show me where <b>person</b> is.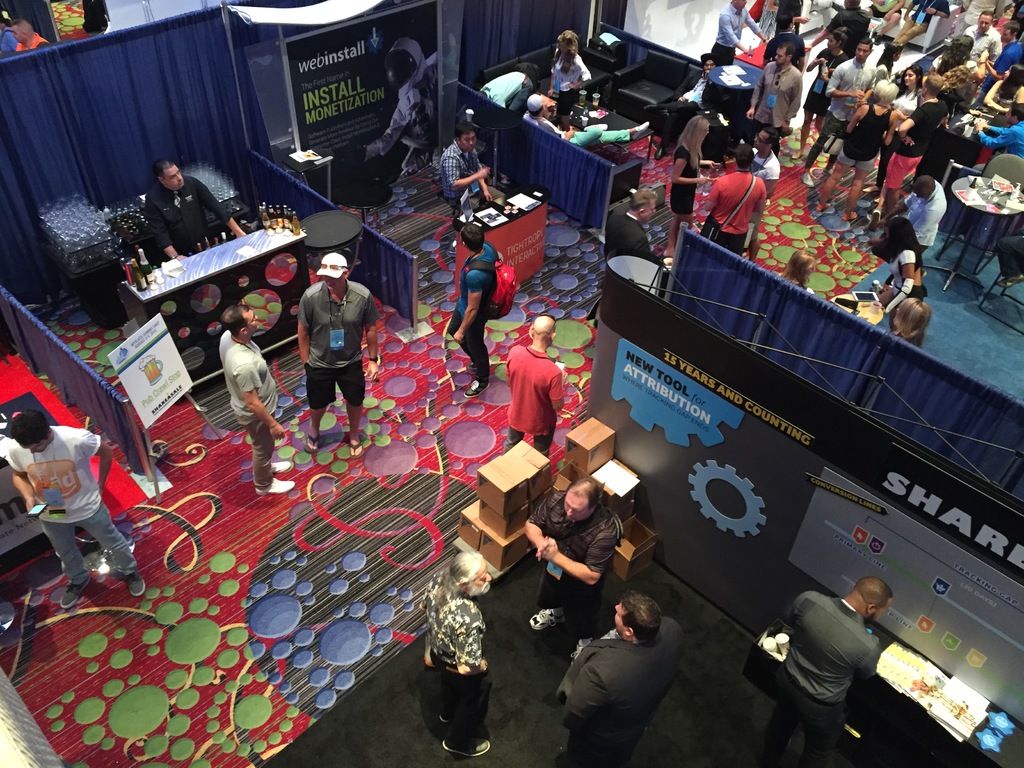
<b>person</b> is at [x1=218, y1=303, x2=297, y2=494].
